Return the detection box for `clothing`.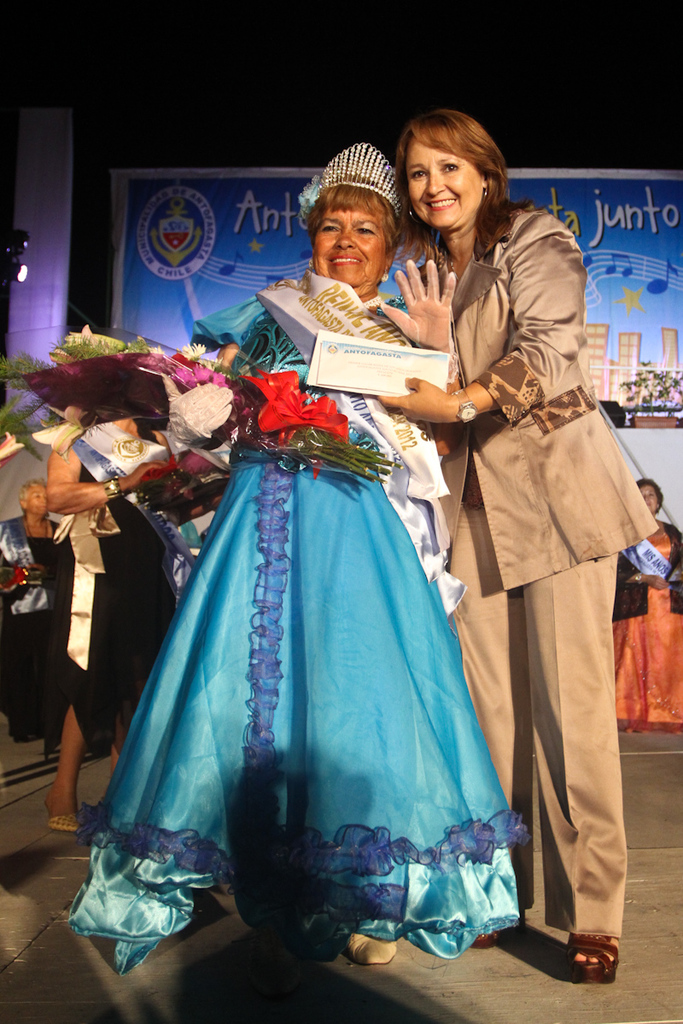
71 272 522 995.
